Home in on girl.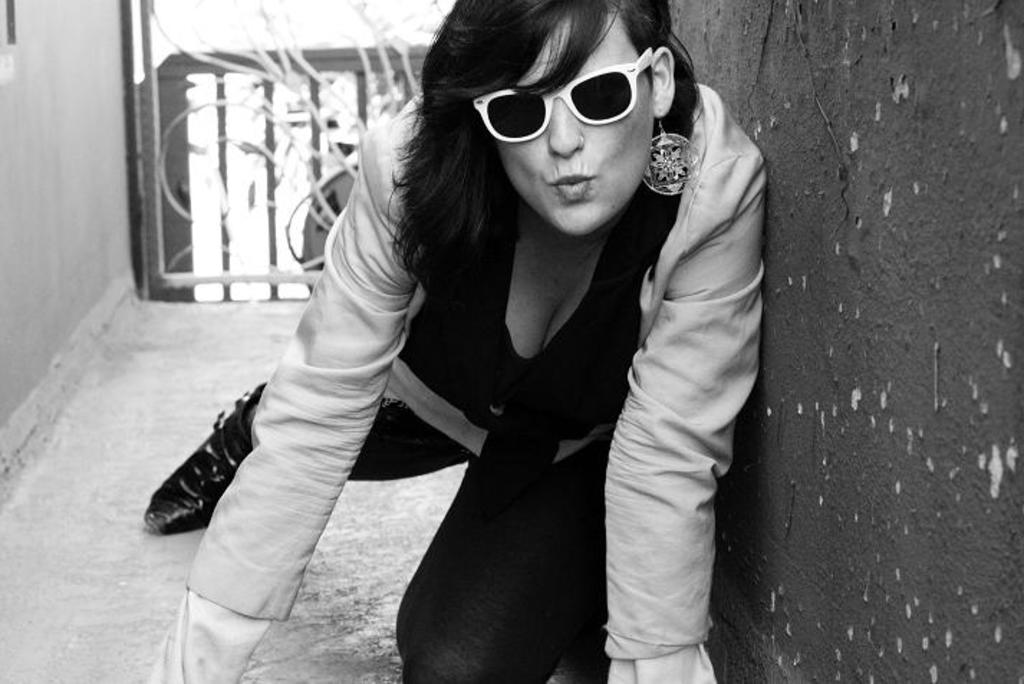
Homed in at BBox(139, 0, 771, 683).
